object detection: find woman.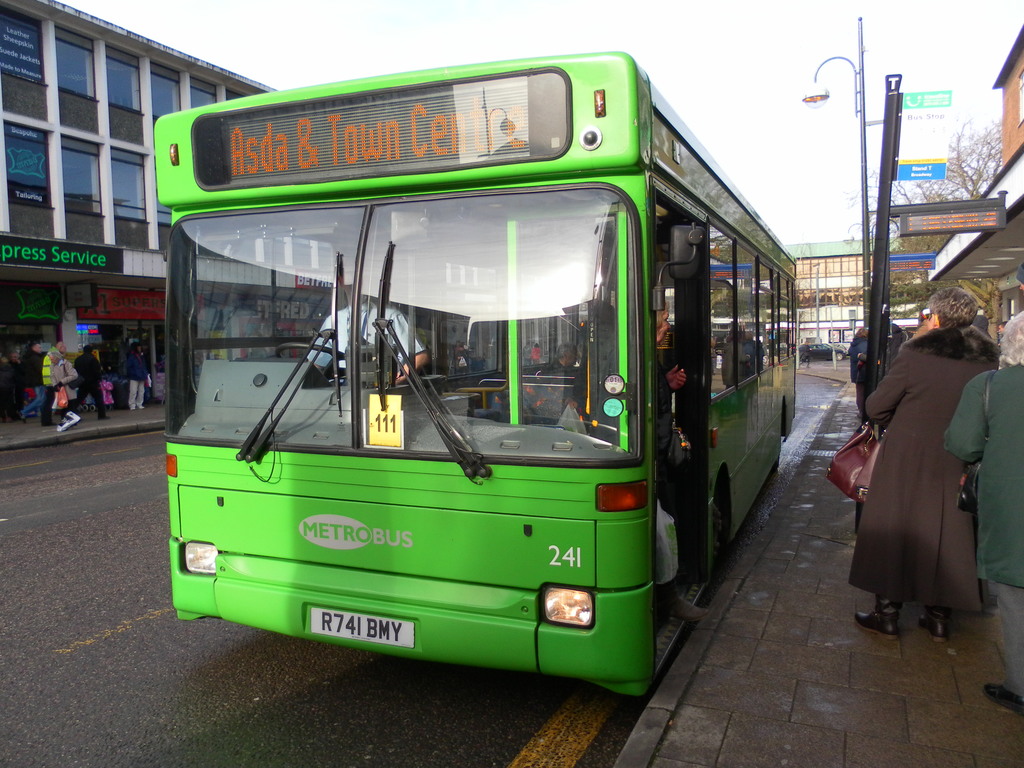
(861,295,996,648).
